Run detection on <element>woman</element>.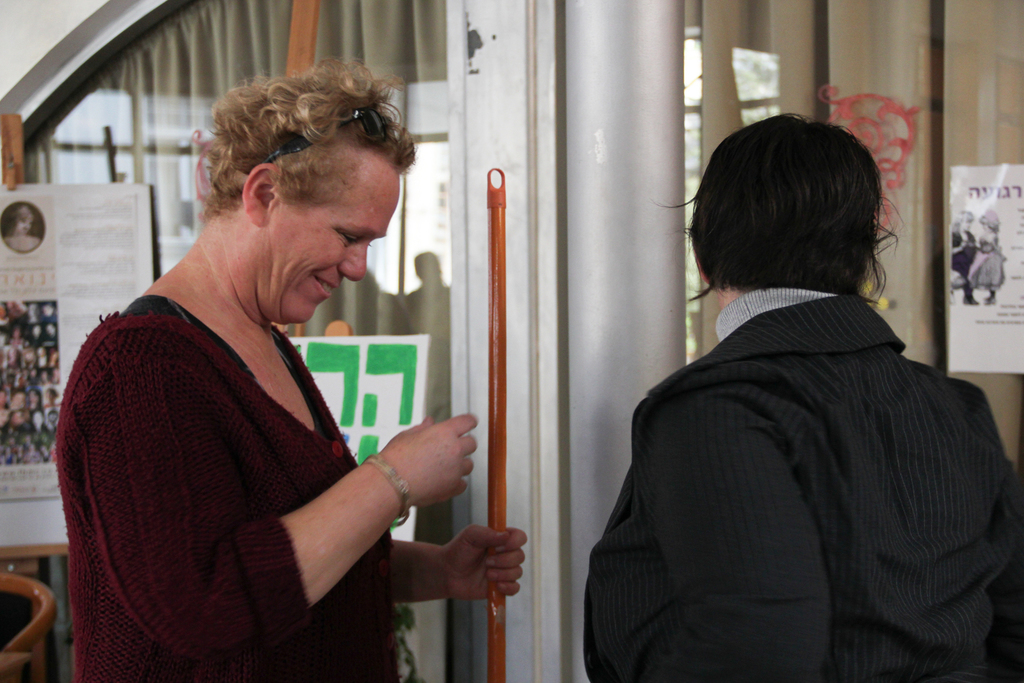
Result: [57, 73, 502, 675].
